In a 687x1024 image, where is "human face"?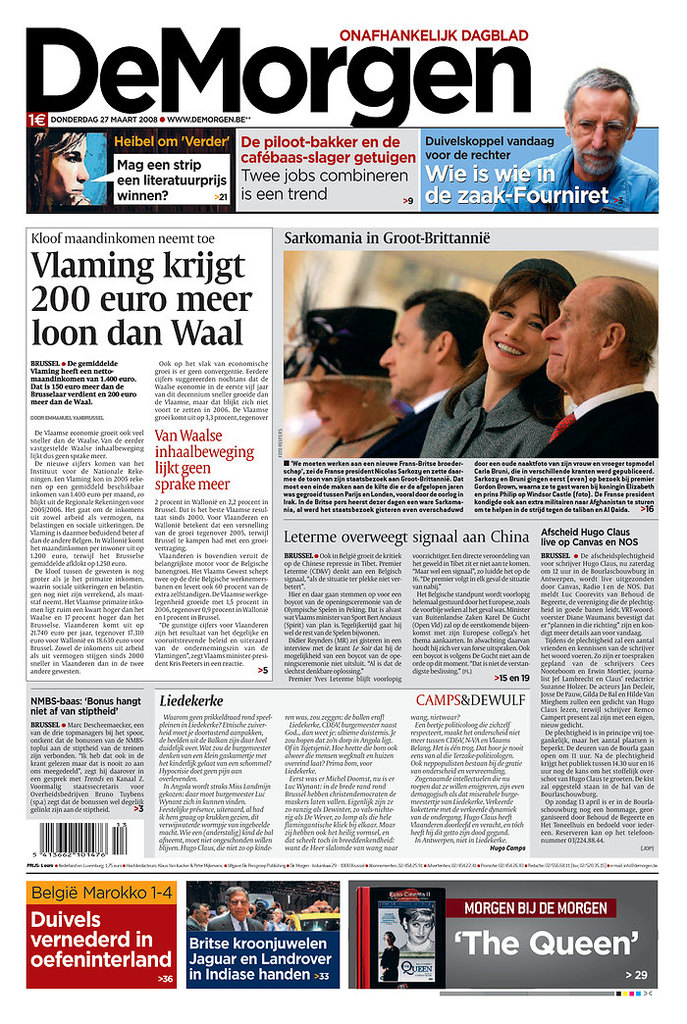
box=[374, 307, 438, 395].
